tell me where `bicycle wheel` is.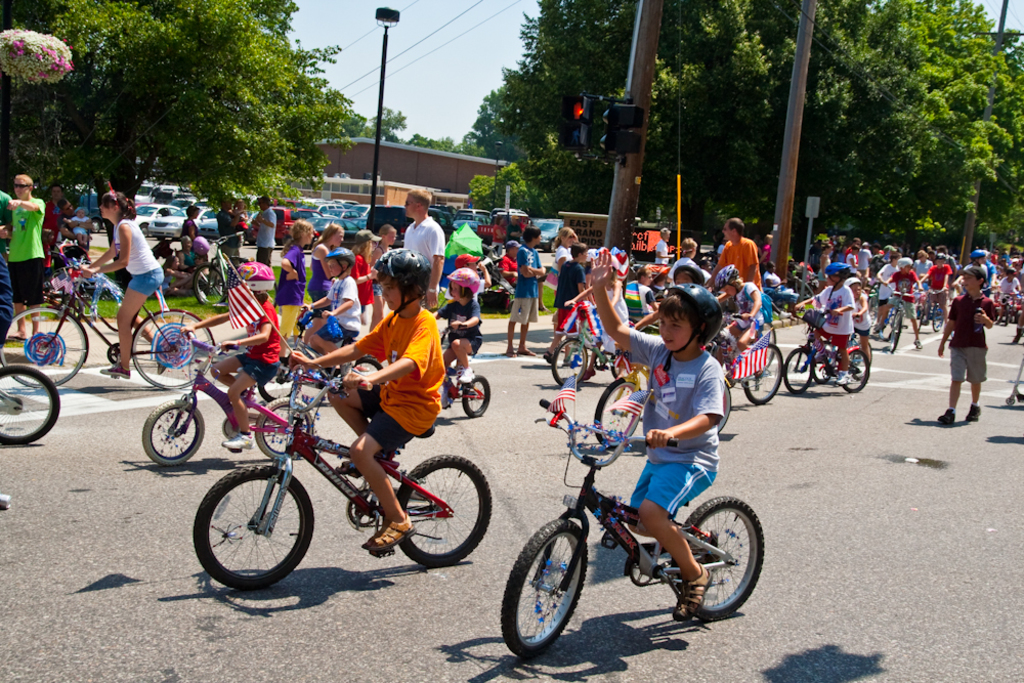
`bicycle wheel` is at x1=500, y1=520, x2=586, y2=656.
